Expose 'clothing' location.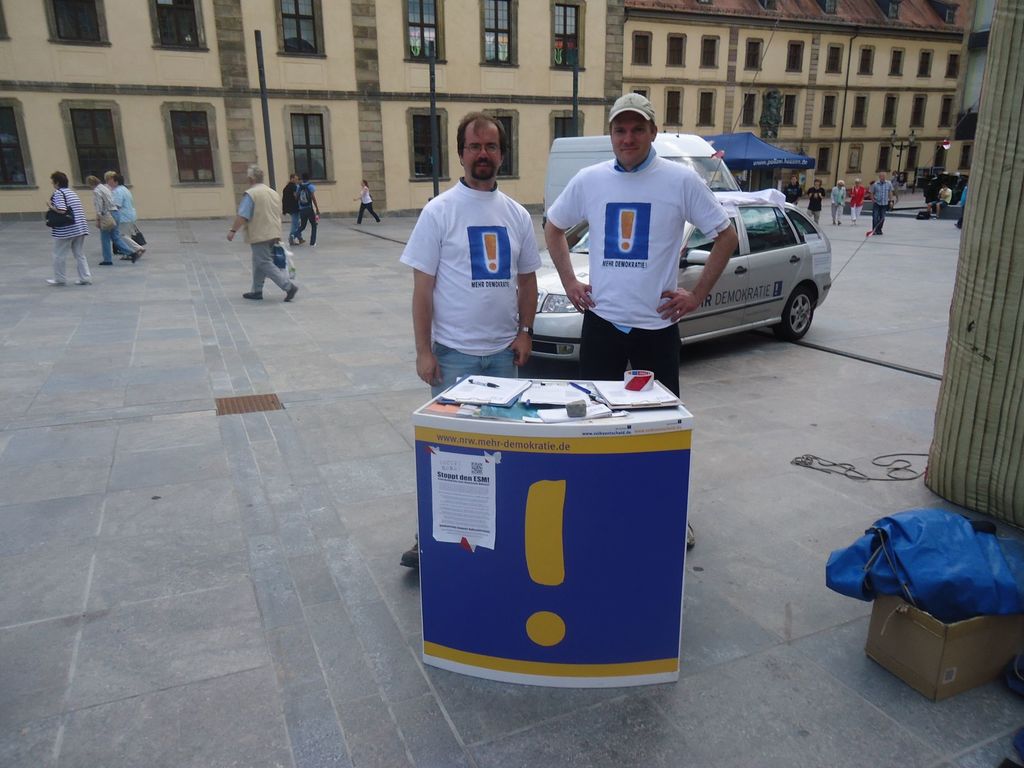
Exposed at (left=90, top=171, right=122, bottom=259).
